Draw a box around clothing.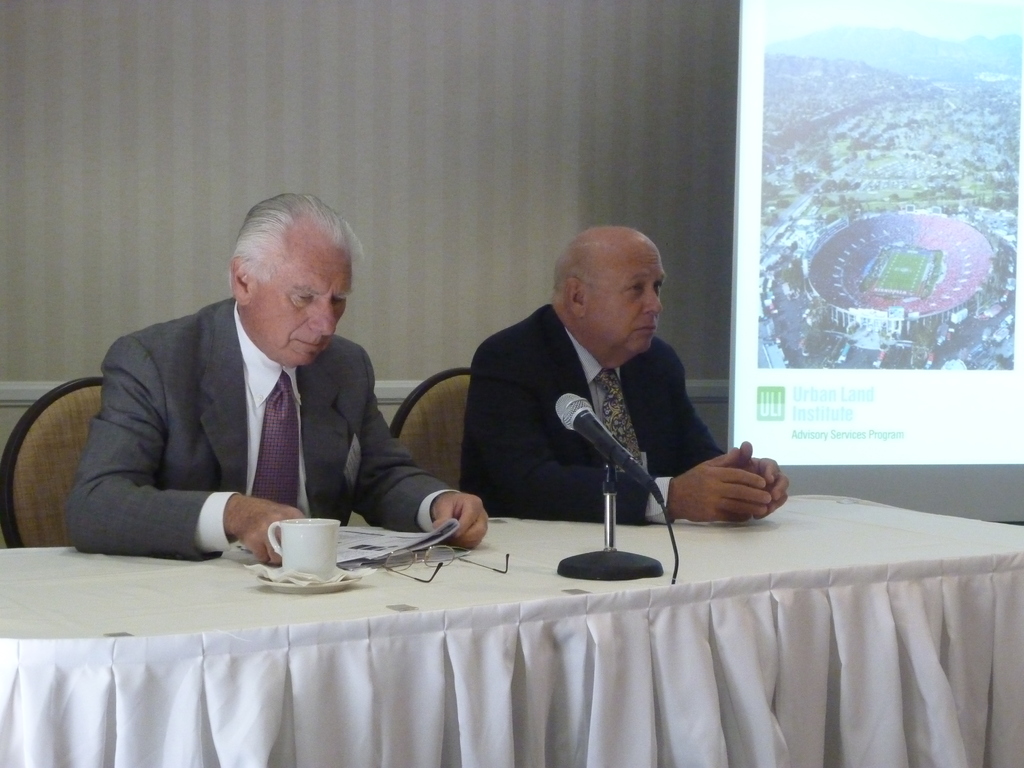
[left=54, top=260, right=470, bottom=579].
